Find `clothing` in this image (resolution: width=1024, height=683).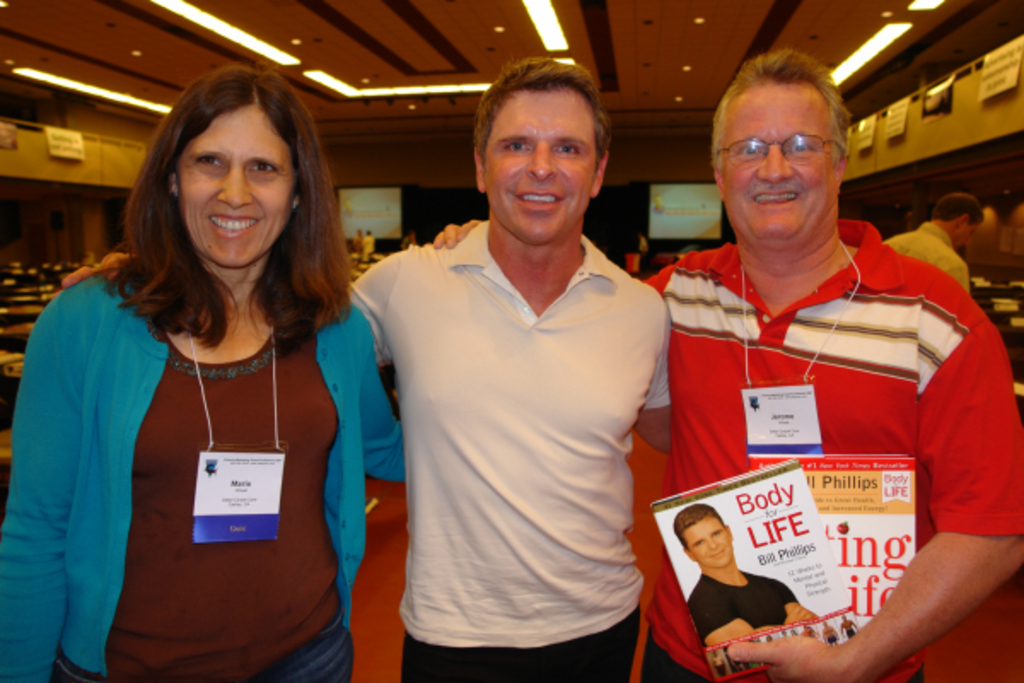
x1=0, y1=270, x2=408, y2=681.
